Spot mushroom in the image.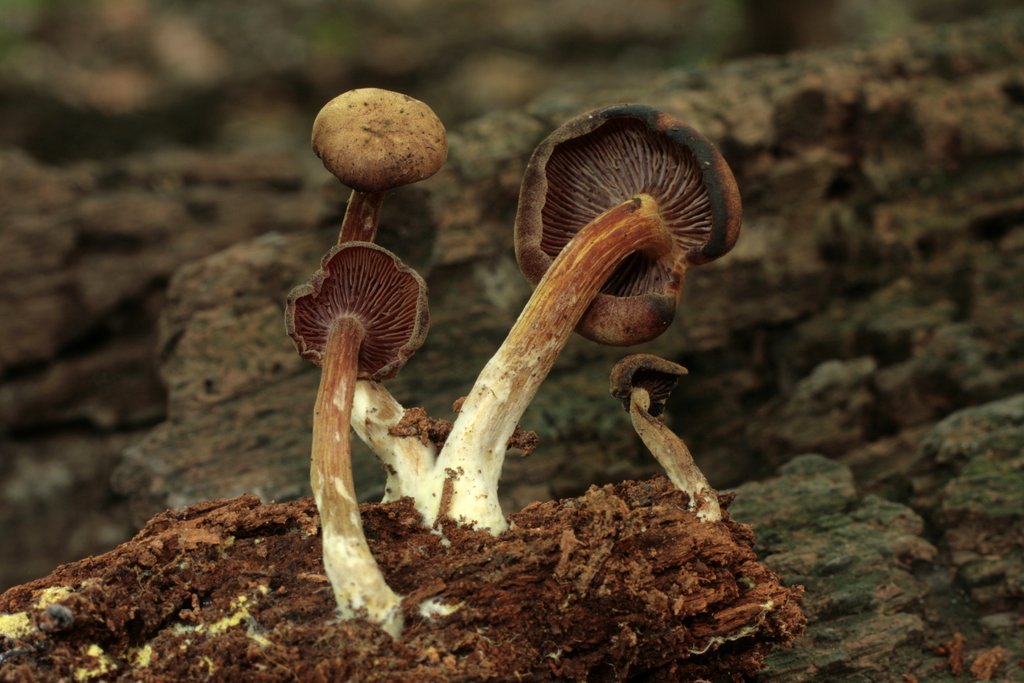
mushroom found at x1=258, y1=252, x2=429, y2=643.
